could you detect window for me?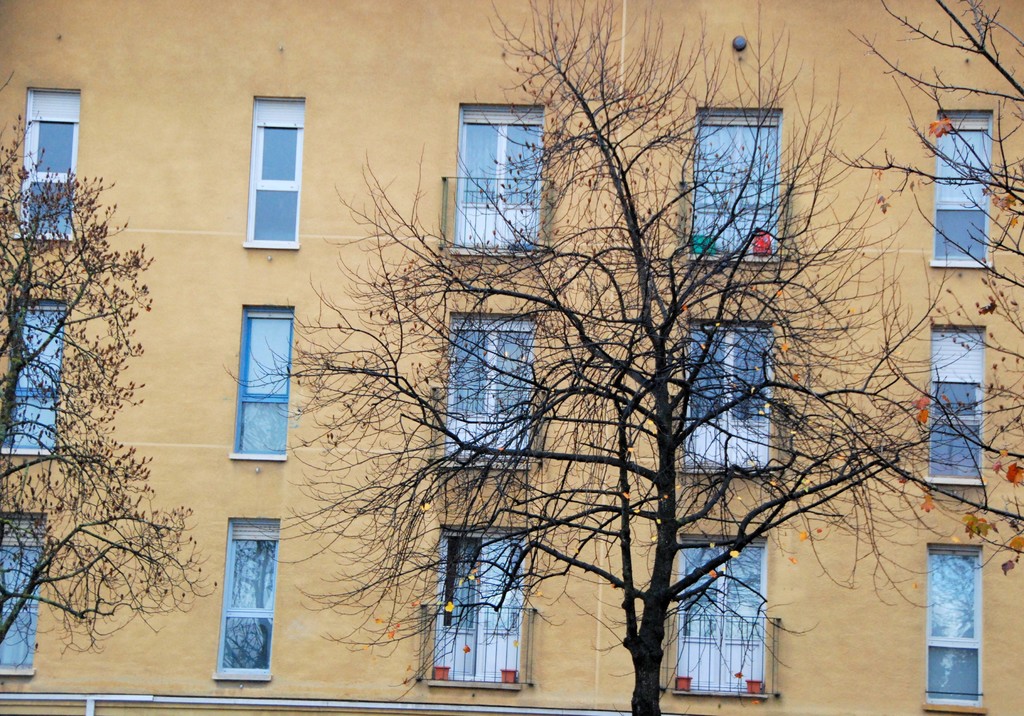
Detection result: [11, 89, 77, 239].
